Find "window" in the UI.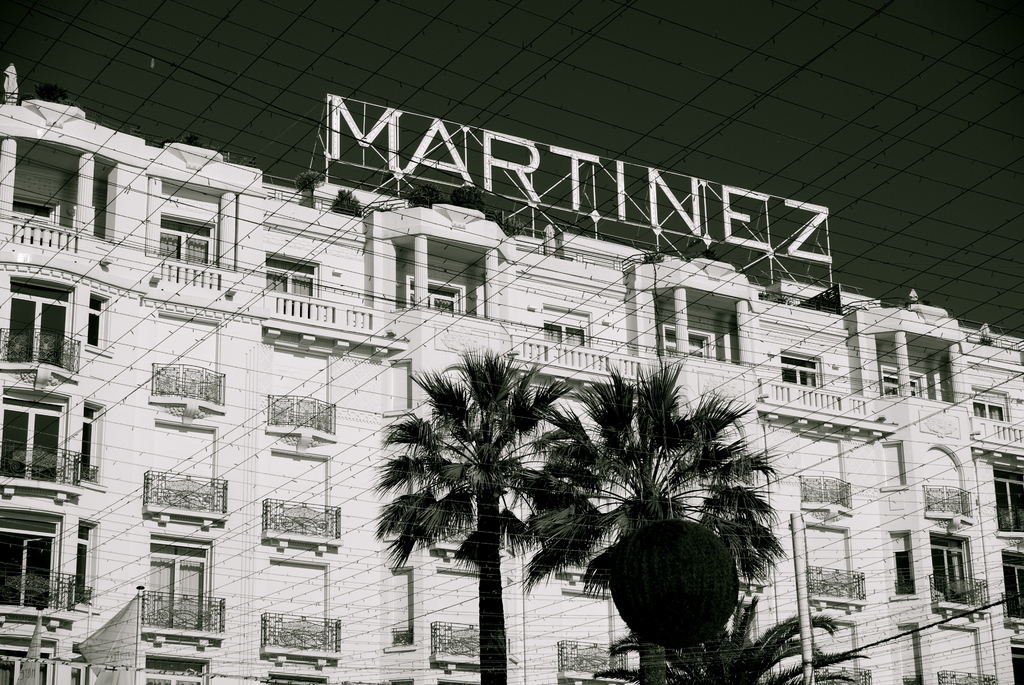
UI element at bbox(153, 217, 208, 269).
